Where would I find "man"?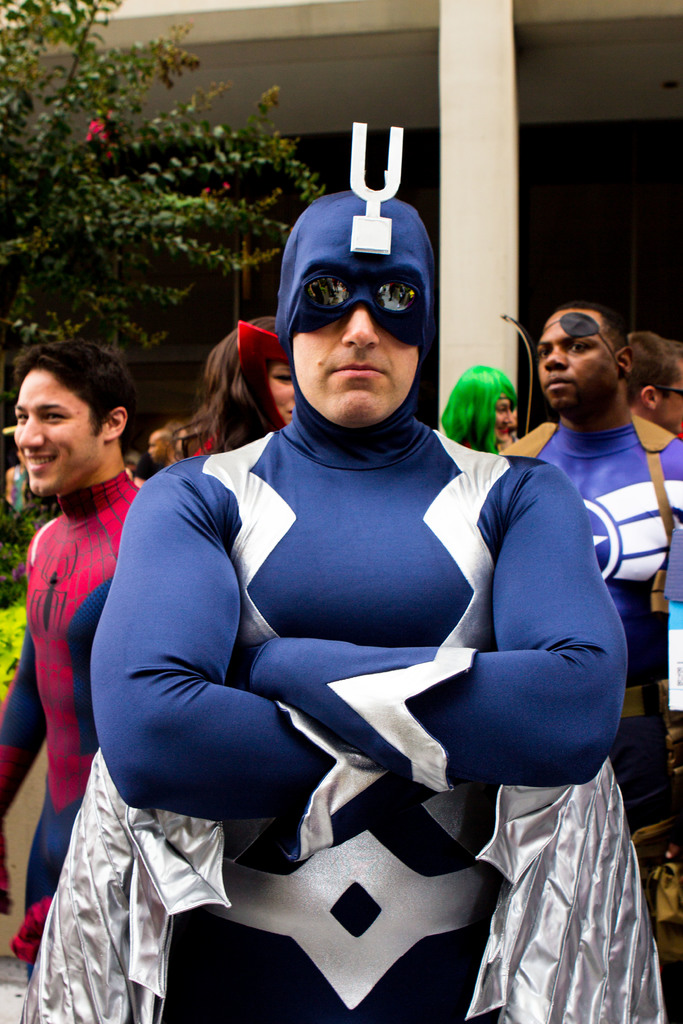
At Rect(623, 338, 682, 438).
